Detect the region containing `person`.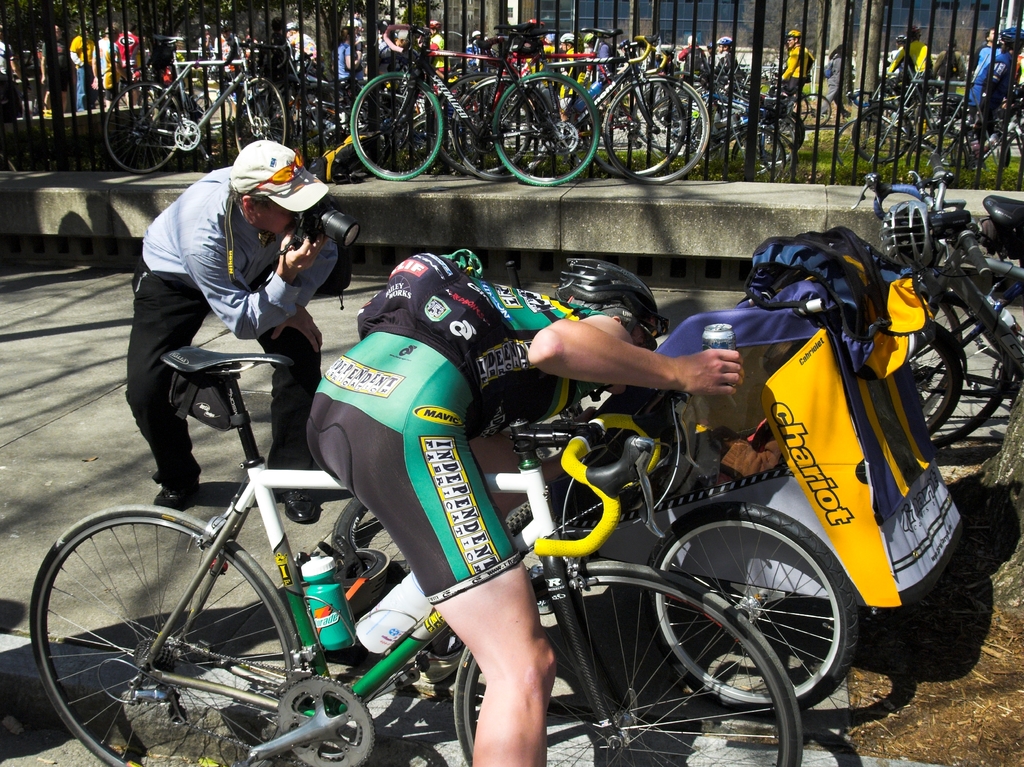
[x1=779, y1=29, x2=812, y2=108].
